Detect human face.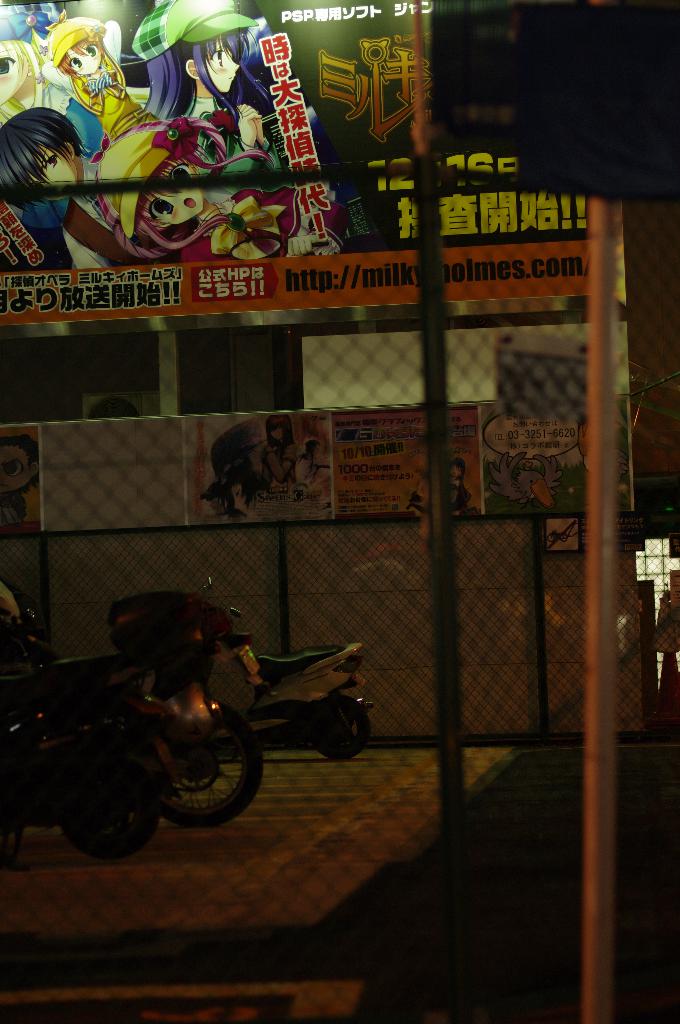
Detected at detection(203, 36, 241, 91).
